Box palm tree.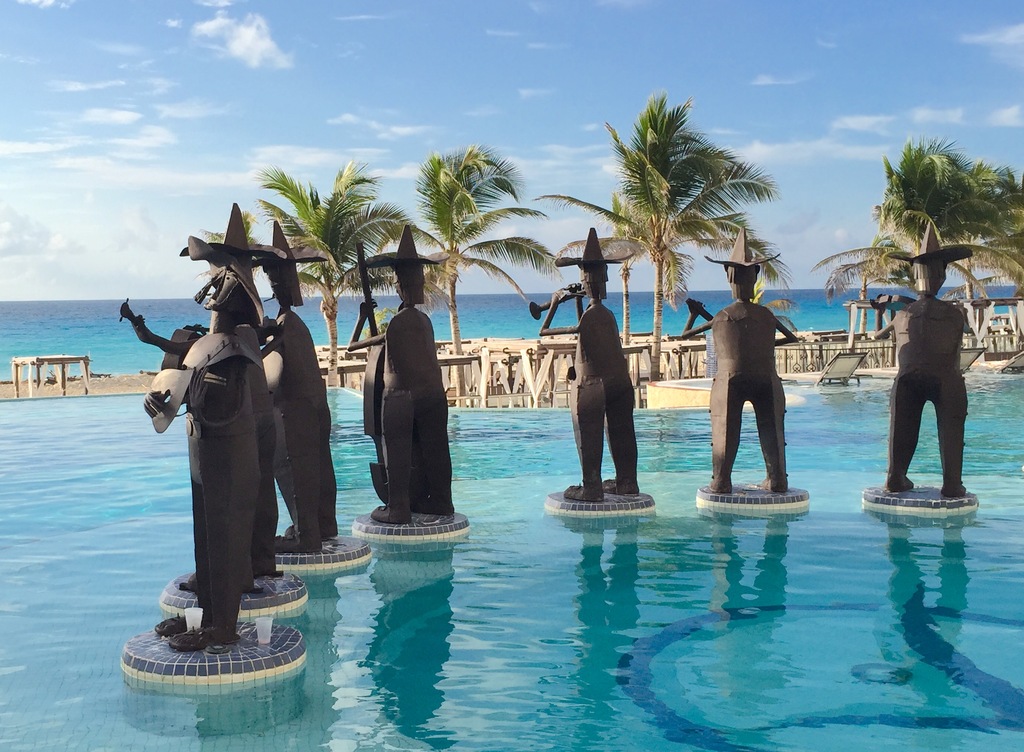
crop(195, 156, 444, 389).
